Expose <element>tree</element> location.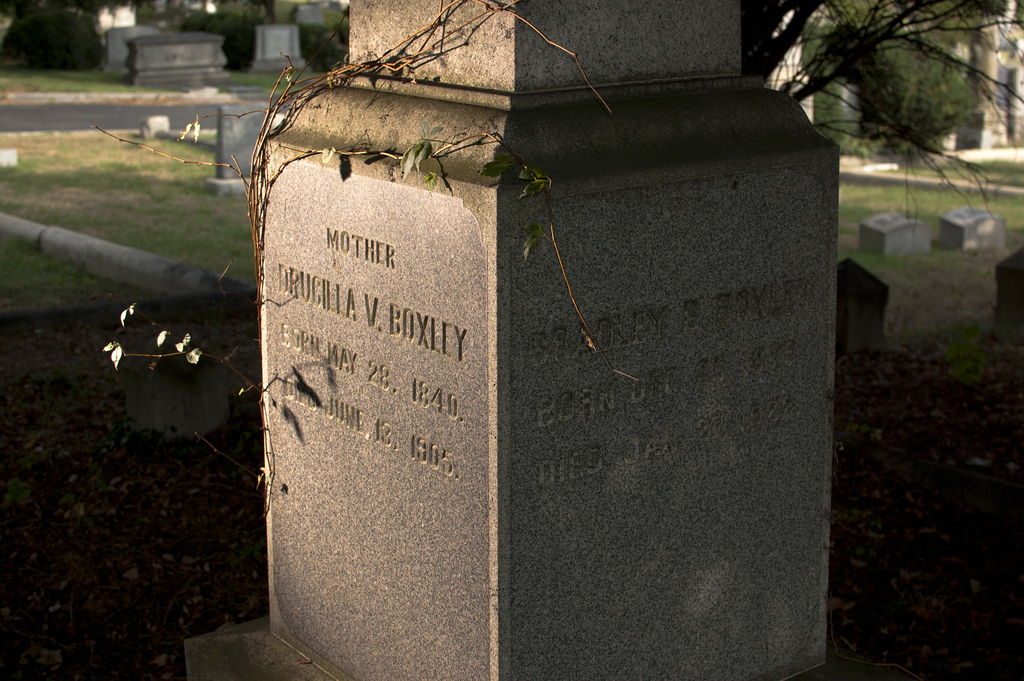
Exposed at <bbox>734, 0, 1023, 232</bbox>.
